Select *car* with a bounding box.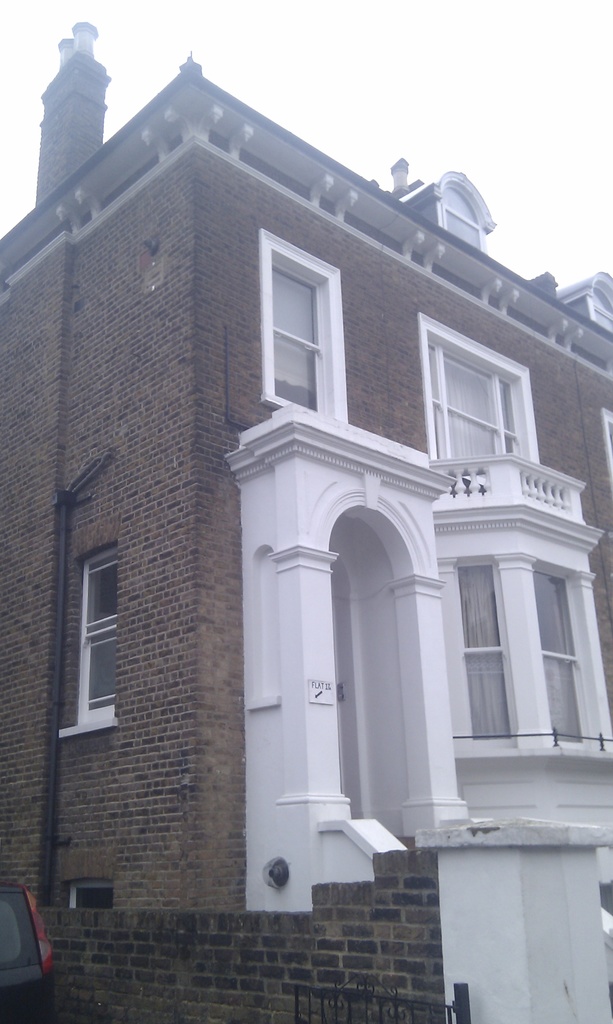
0 906 47 1012.
